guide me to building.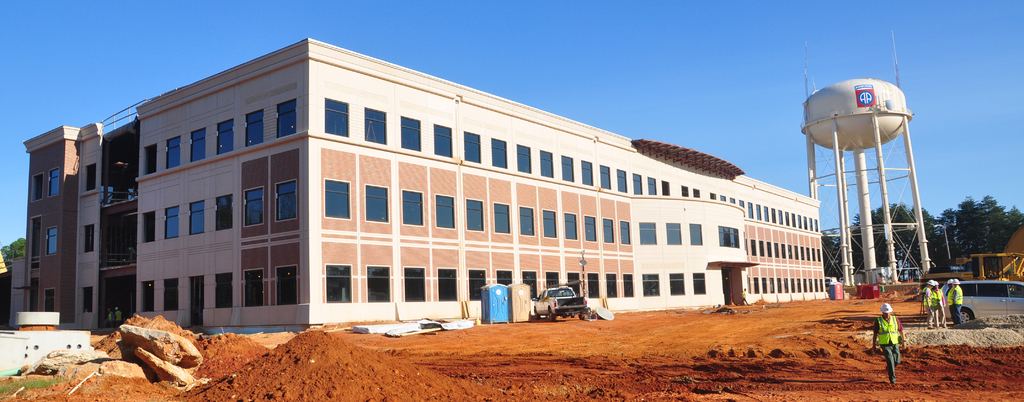
Guidance: box(134, 38, 834, 339).
